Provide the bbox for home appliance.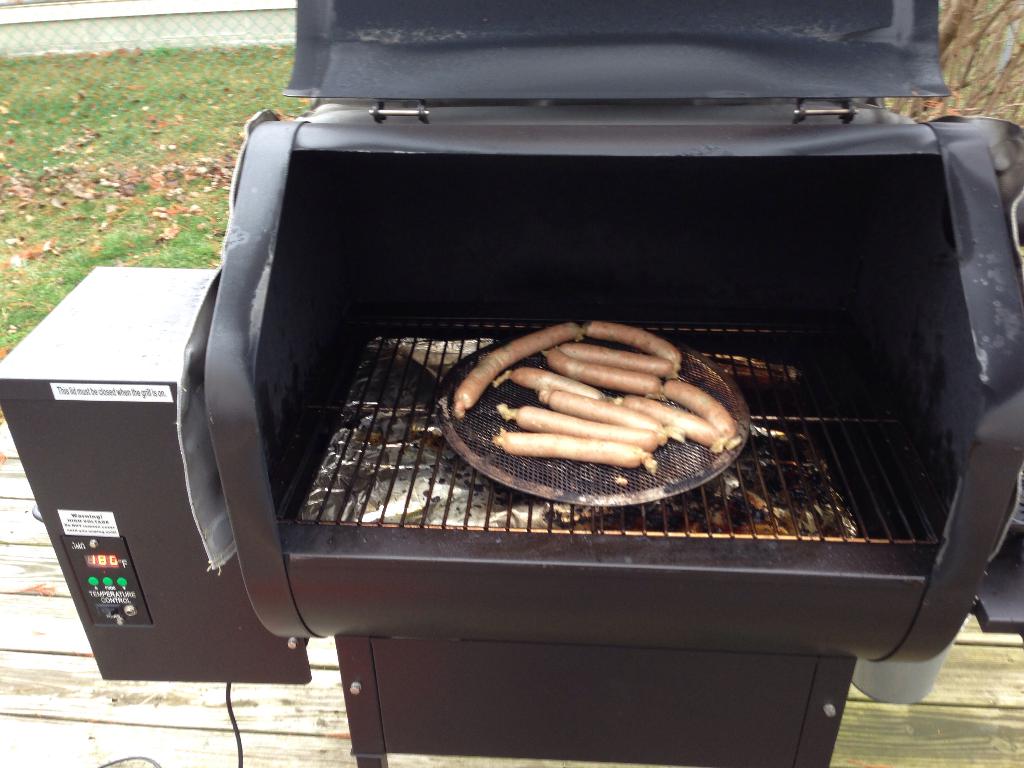
(left=80, top=84, right=1010, bottom=726).
